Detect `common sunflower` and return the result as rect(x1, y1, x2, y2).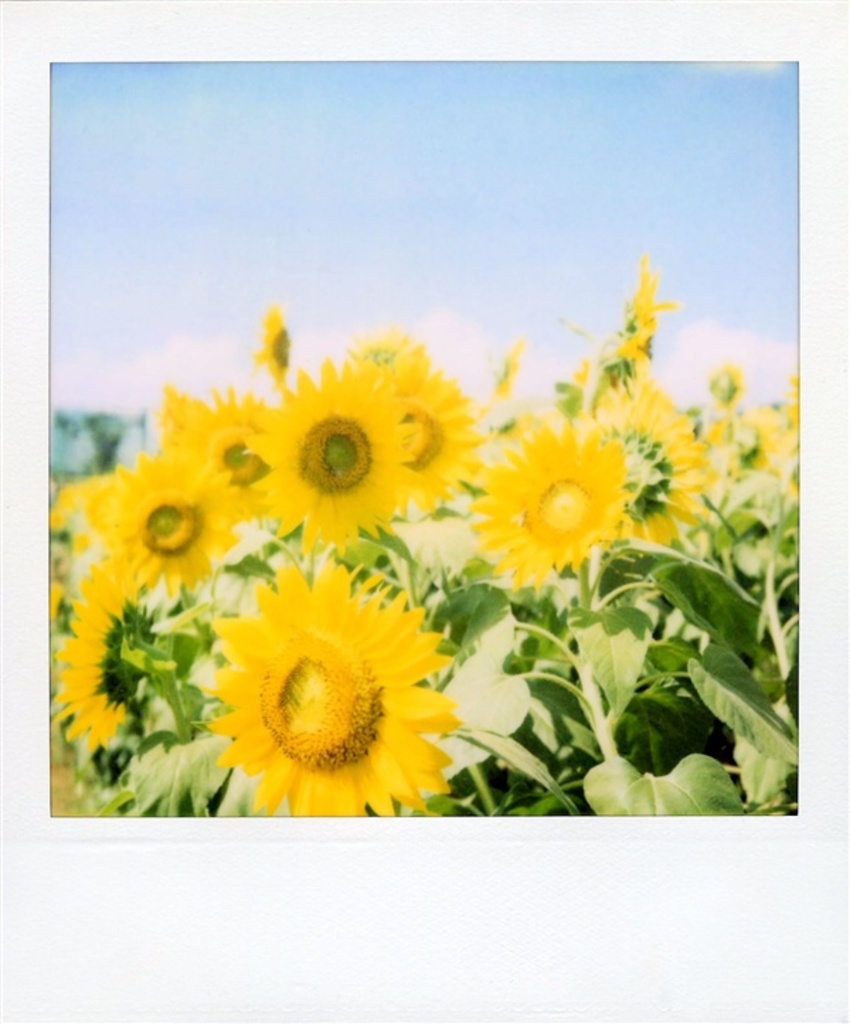
rect(252, 378, 402, 541).
